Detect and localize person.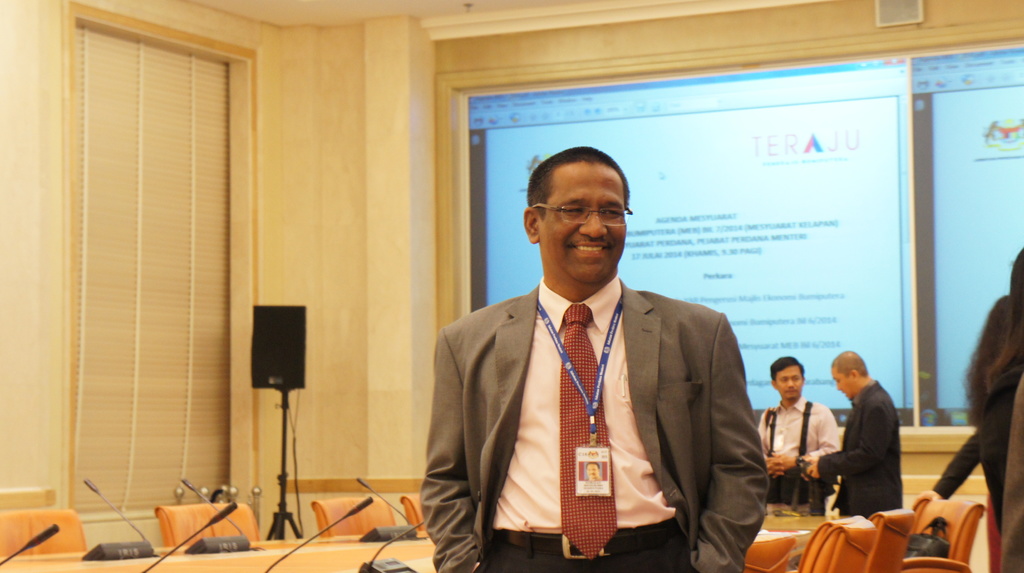
Localized at bbox(804, 346, 902, 519).
